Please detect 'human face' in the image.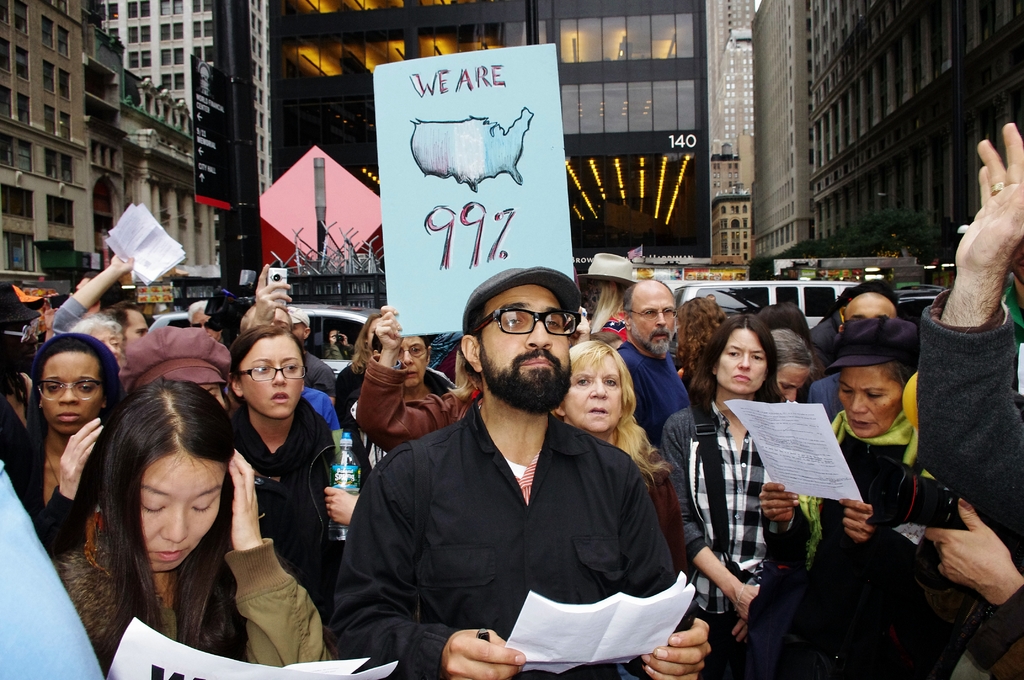
Rect(134, 462, 222, 576).
